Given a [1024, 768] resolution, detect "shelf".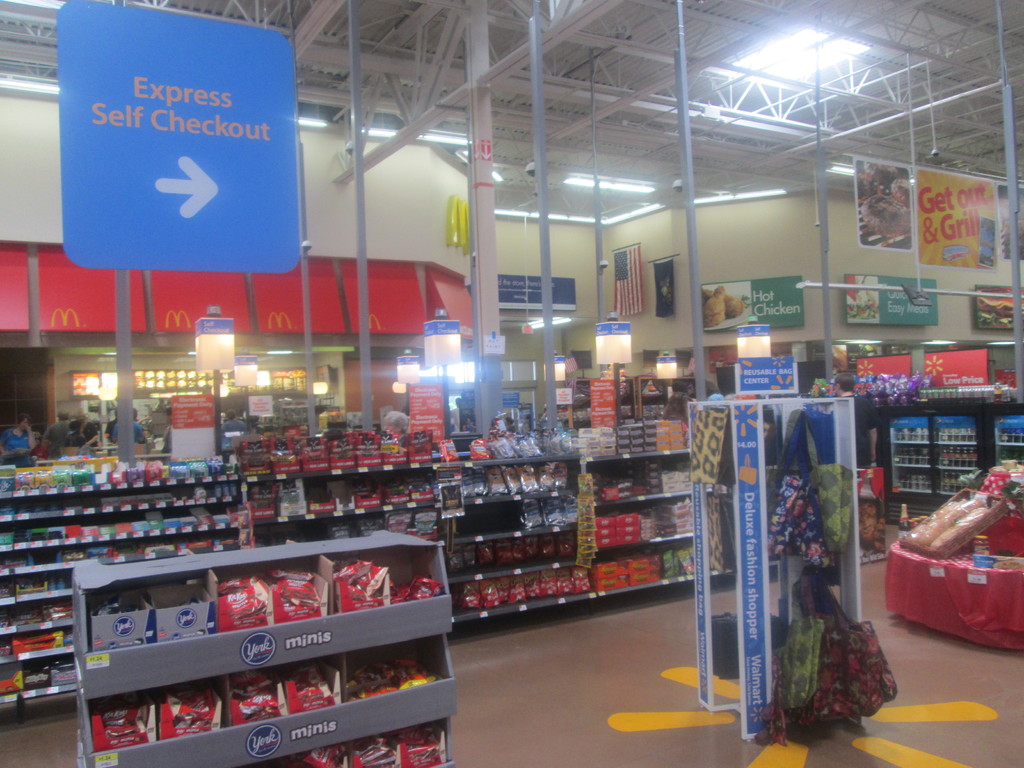
<region>234, 462, 440, 479</region>.
